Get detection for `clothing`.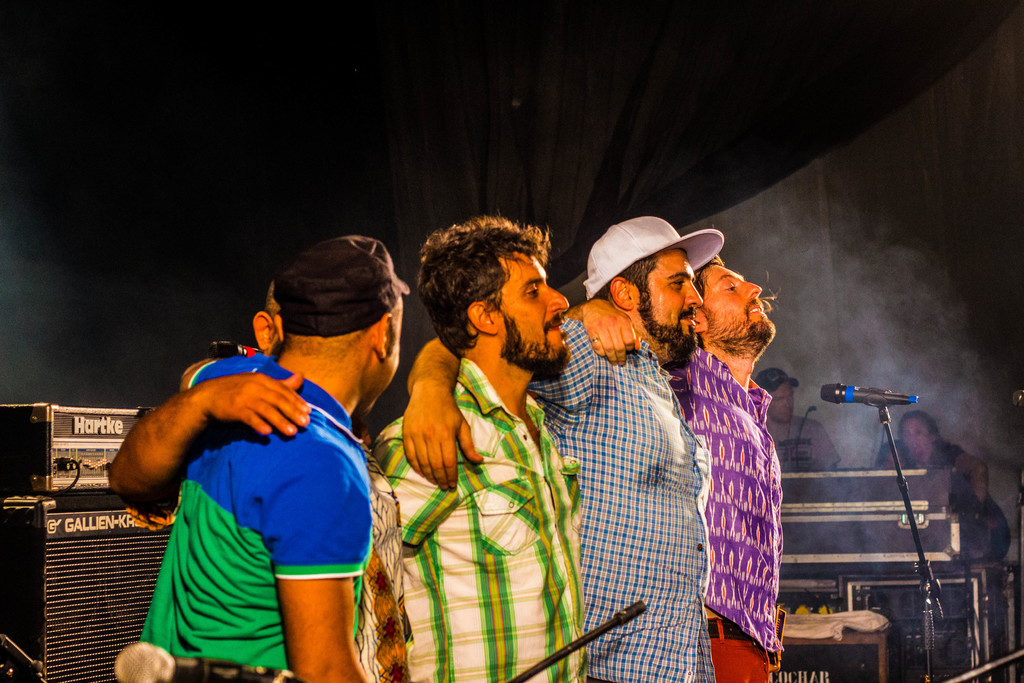
Detection: Rect(754, 358, 842, 457).
